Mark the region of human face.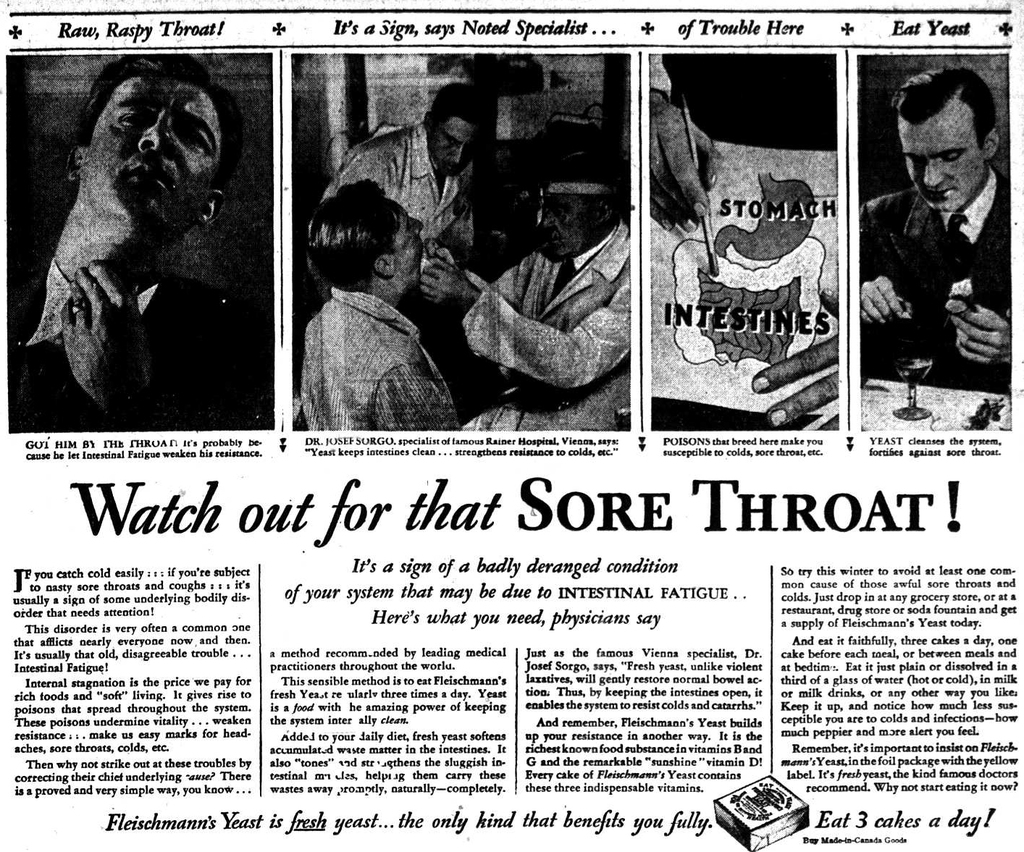
Region: (83, 81, 221, 228).
